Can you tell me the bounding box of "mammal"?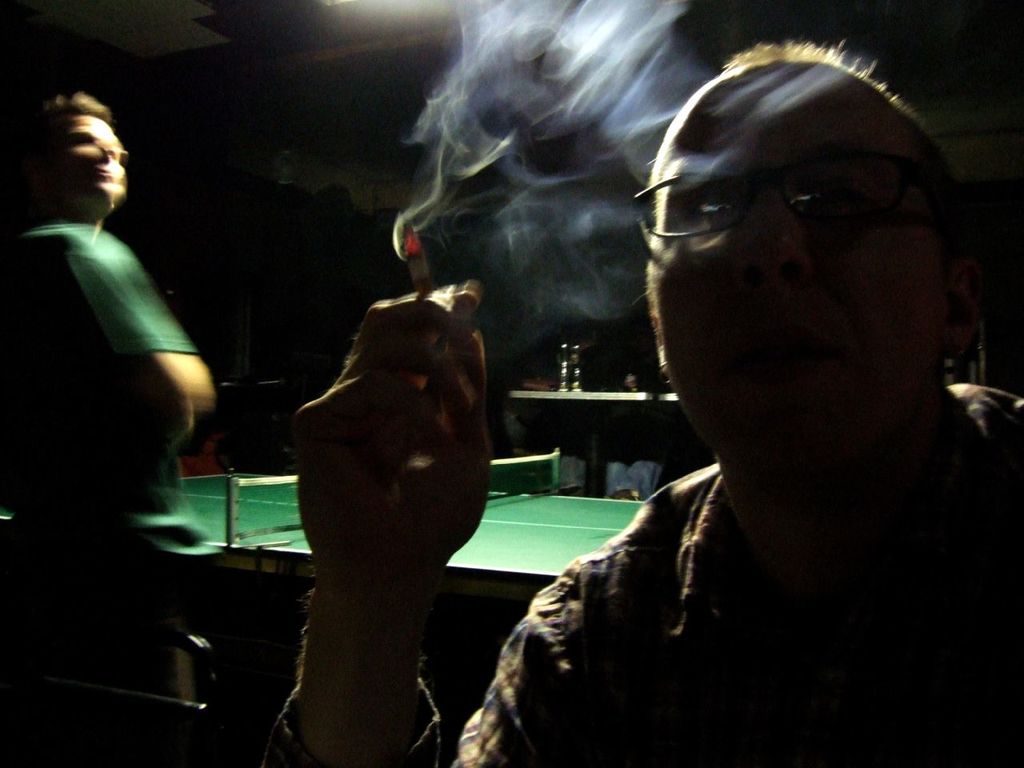
rect(0, 83, 207, 597).
